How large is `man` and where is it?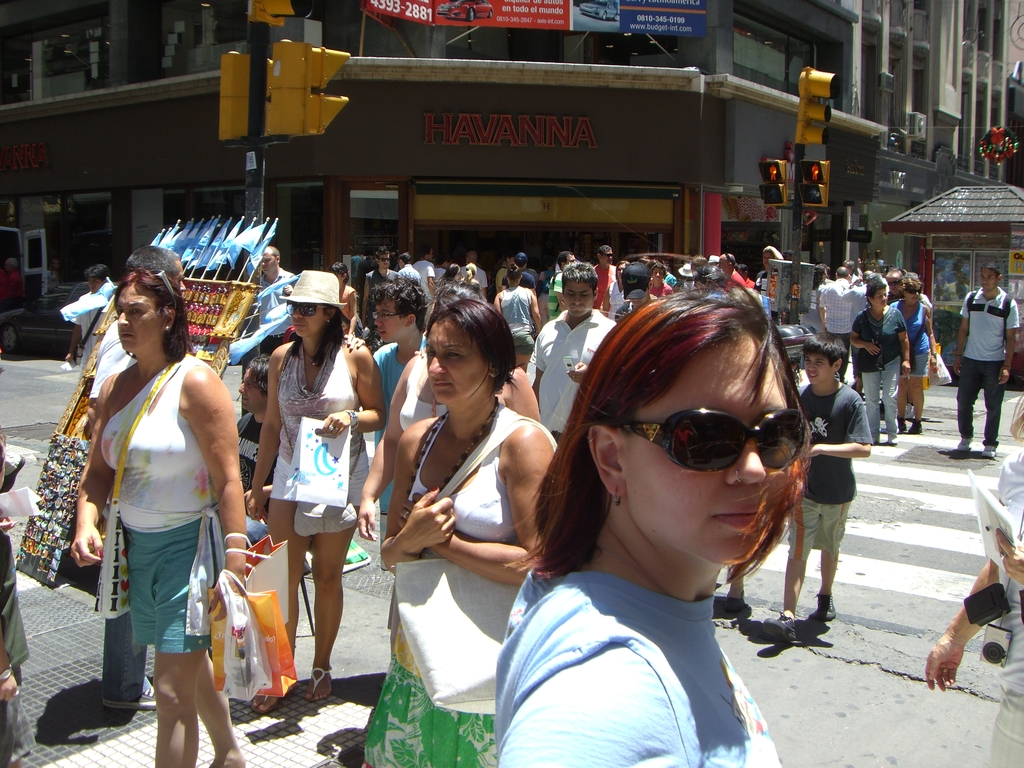
Bounding box: [61, 260, 116, 369].
